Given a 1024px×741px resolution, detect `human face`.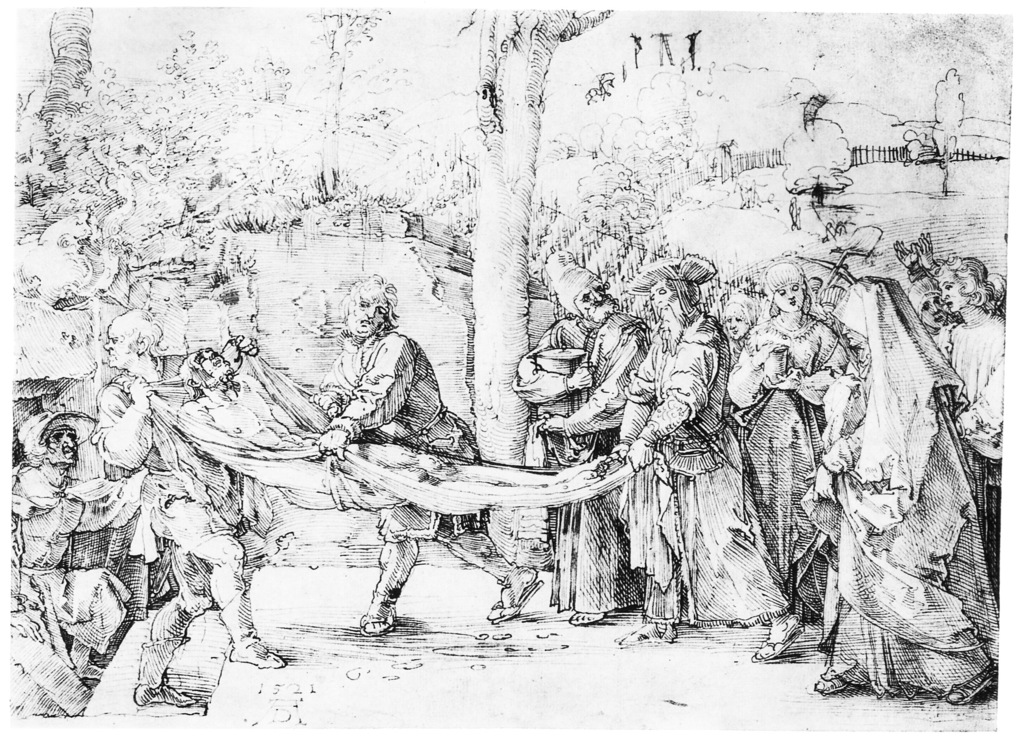
select_region(103, 323, 136, 371).
